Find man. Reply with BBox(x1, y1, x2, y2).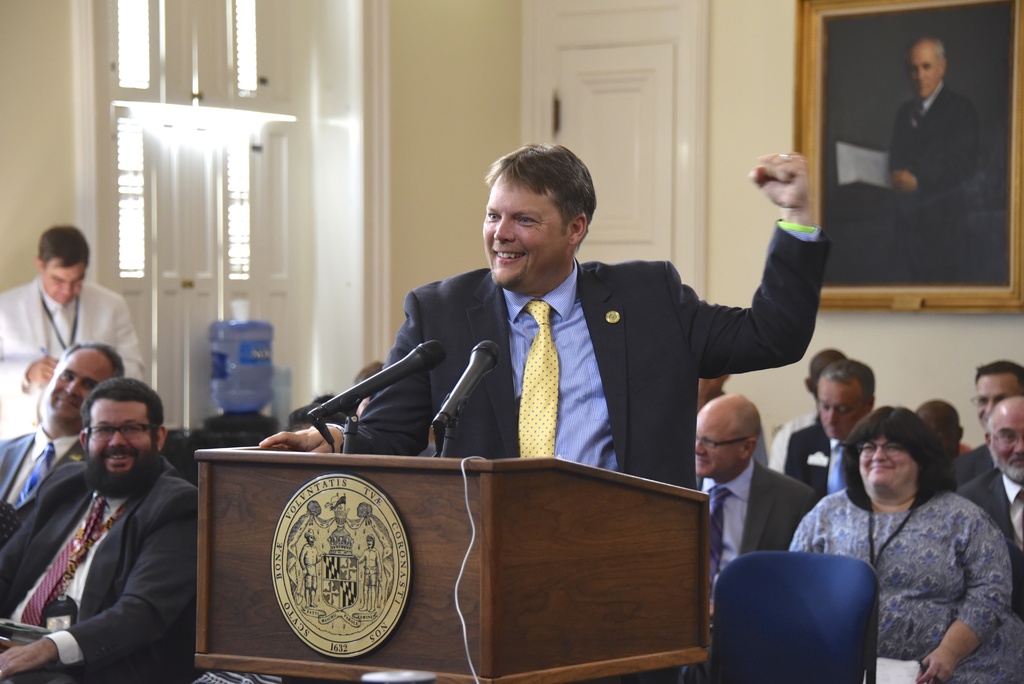
BBox(956, 396, 1023, 623).
